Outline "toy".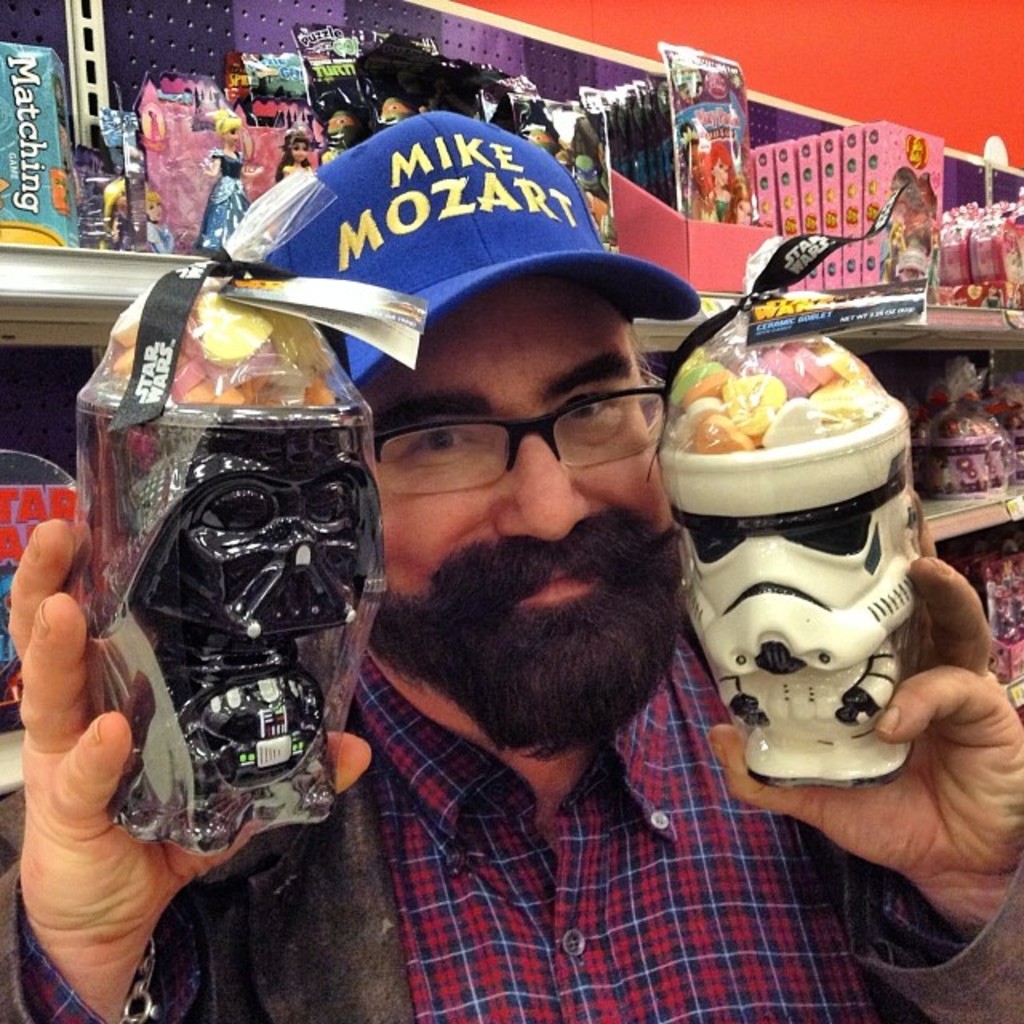
Outline: Rect(384, 88, 421, 136).
